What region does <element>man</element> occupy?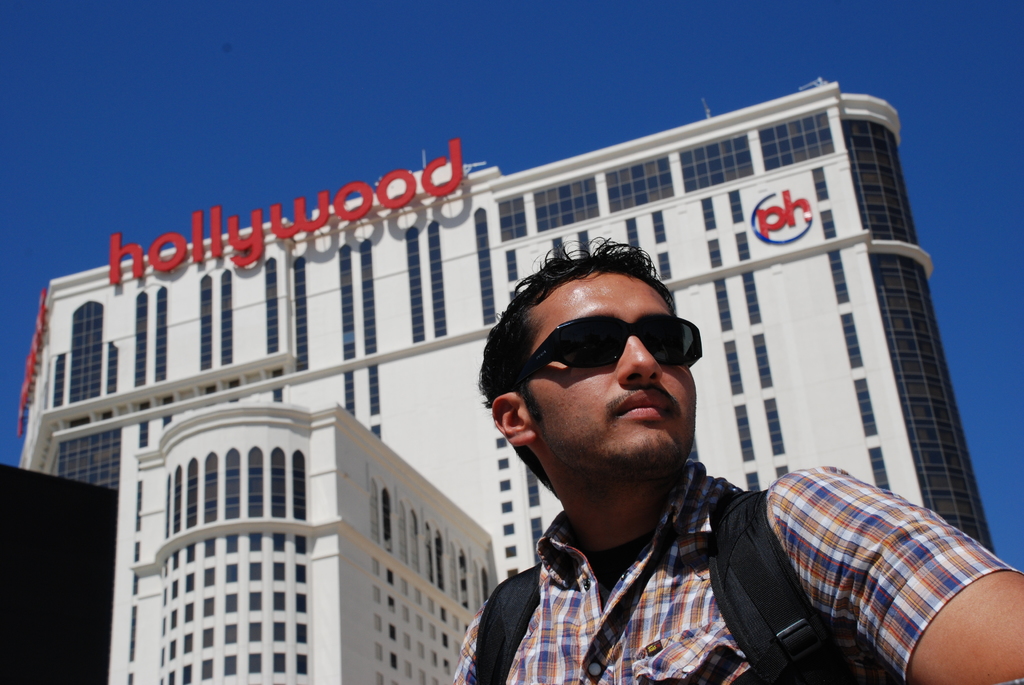
Rect(444, 235, 1023, 684).
